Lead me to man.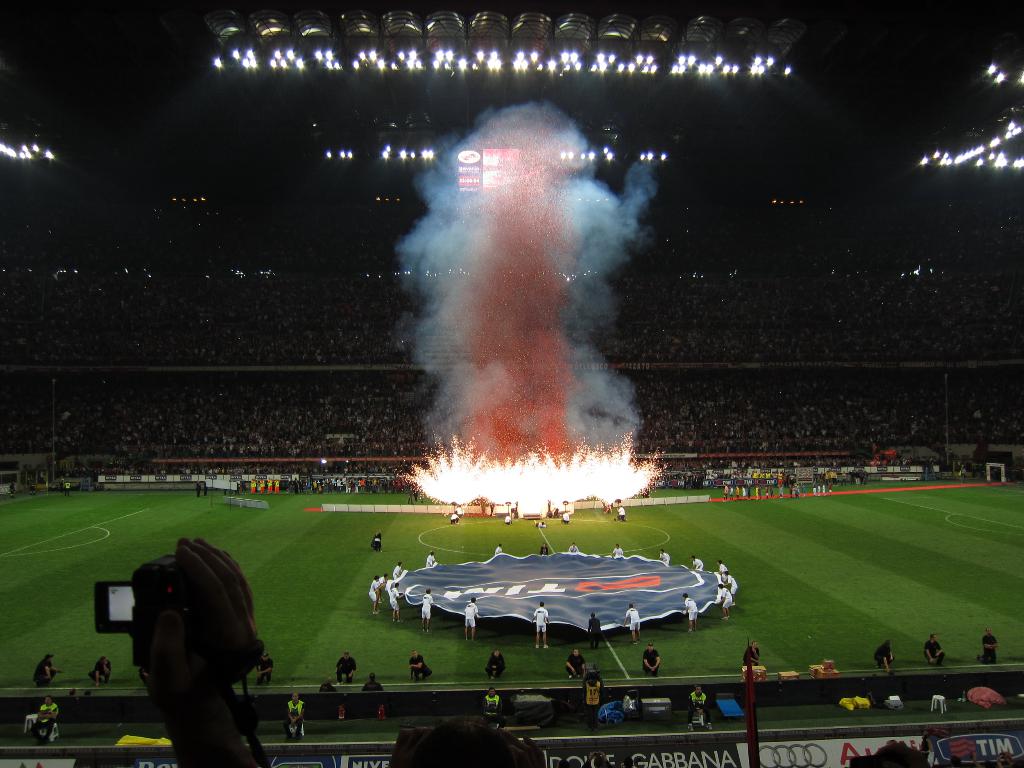
Lead to <box>636,641,663,676</box>.
